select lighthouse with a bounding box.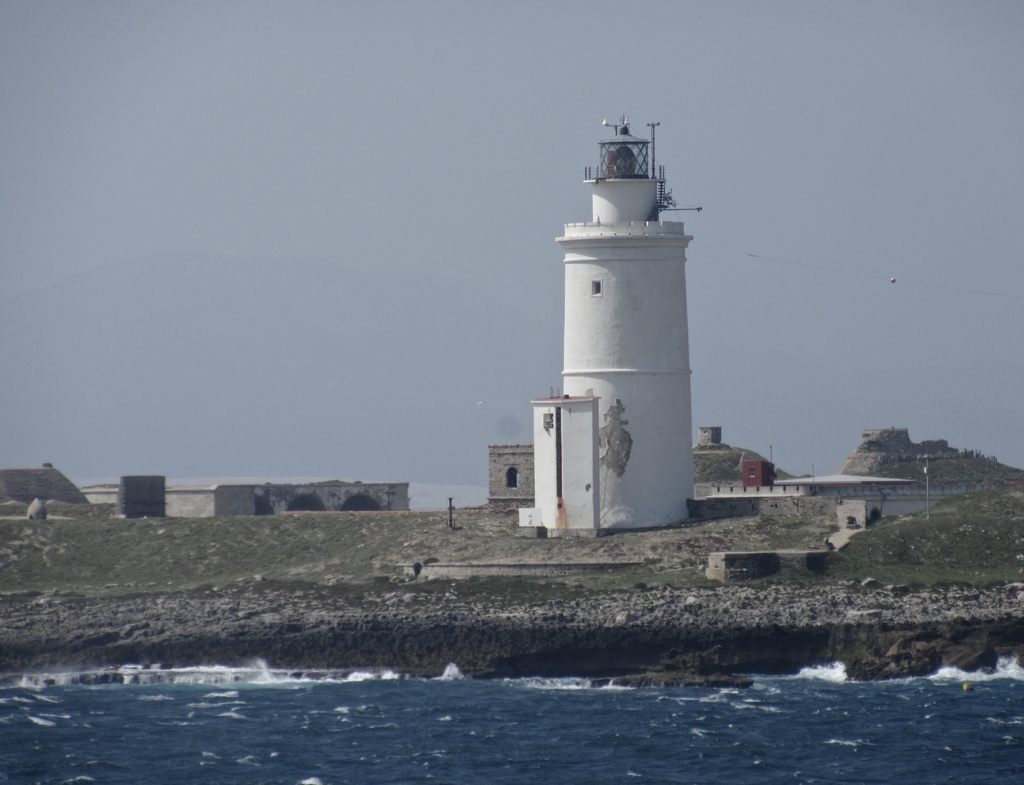
[x1=507, y1=104, x2=740, y2=554].
